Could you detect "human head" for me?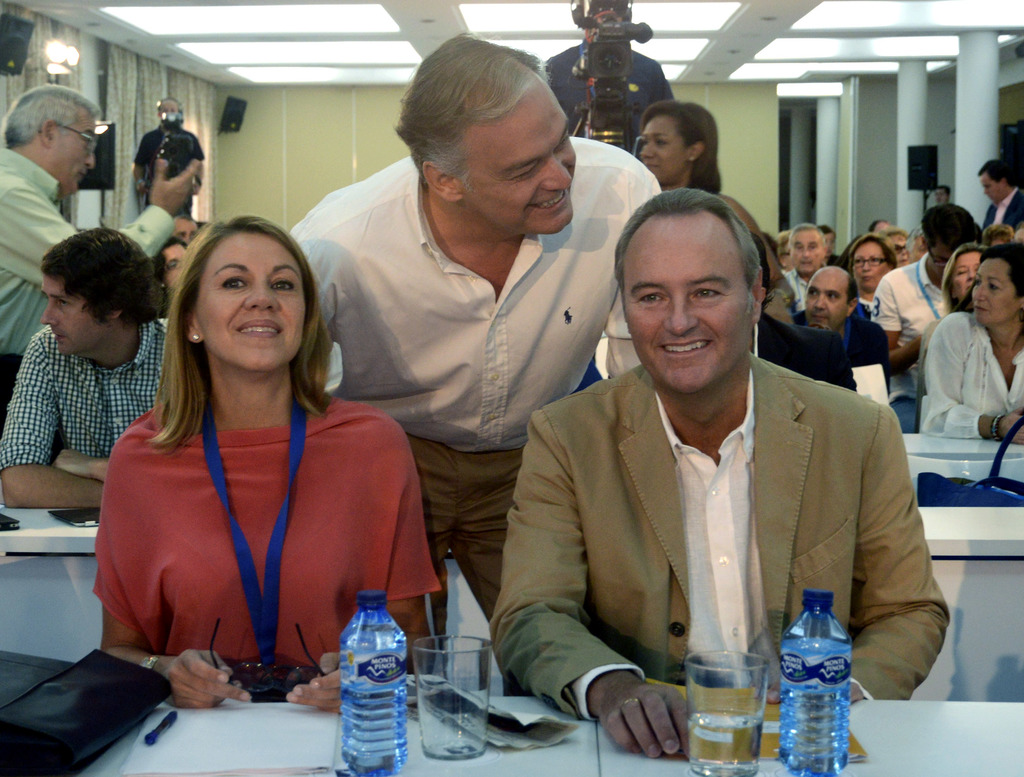
Detection result: l=151, t=232, r=186, b=292.
